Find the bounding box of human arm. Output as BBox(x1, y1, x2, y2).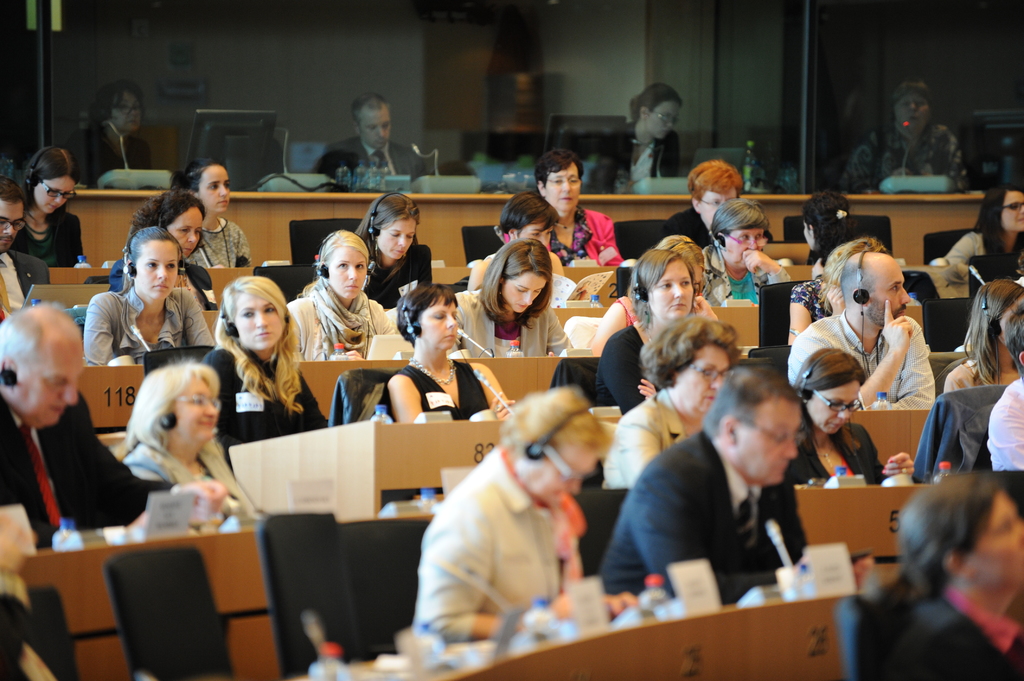
BBox(949, 134, 978, 192).
